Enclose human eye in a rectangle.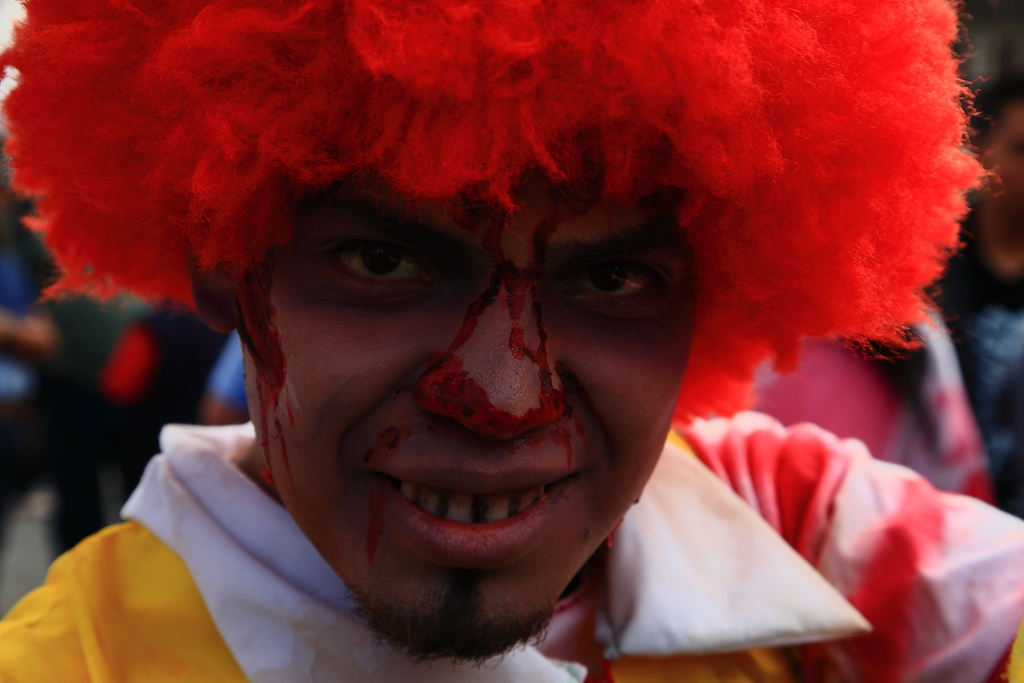
<box>307,226,455,313</box>.
